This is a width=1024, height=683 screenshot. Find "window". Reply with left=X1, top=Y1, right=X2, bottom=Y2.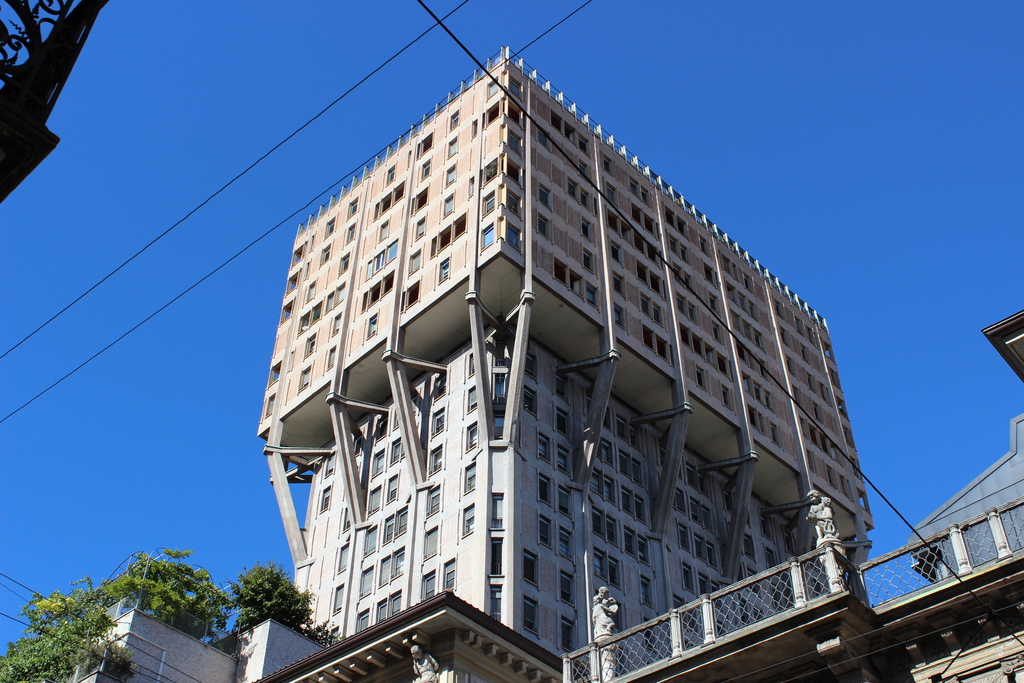
left=557, top=562, right=579, bottom=613.
